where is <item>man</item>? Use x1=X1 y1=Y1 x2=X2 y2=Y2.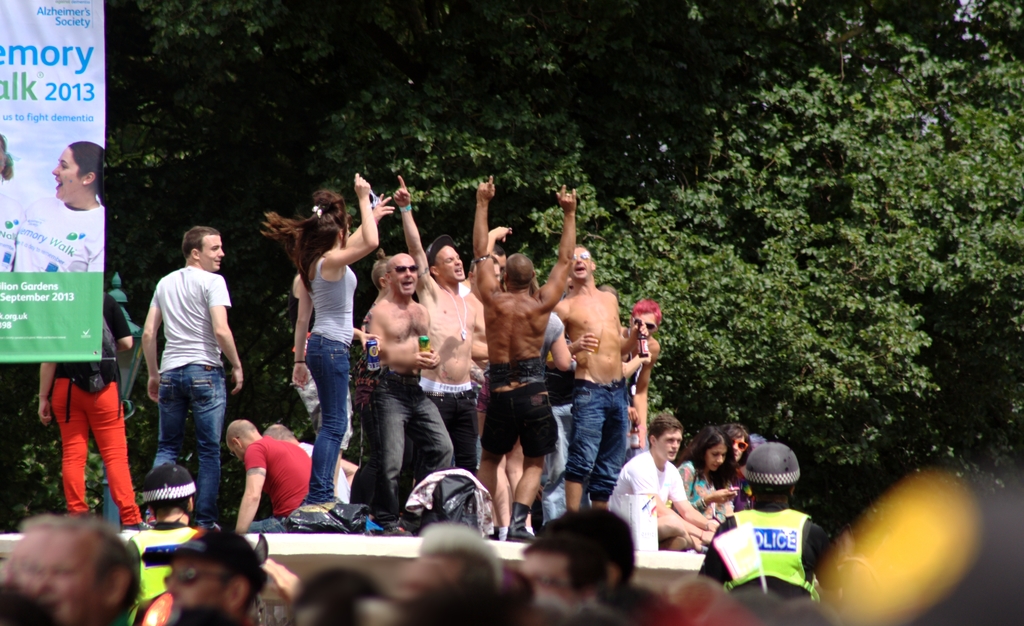
x1=224 y1=417 x2=312 y2=533.
